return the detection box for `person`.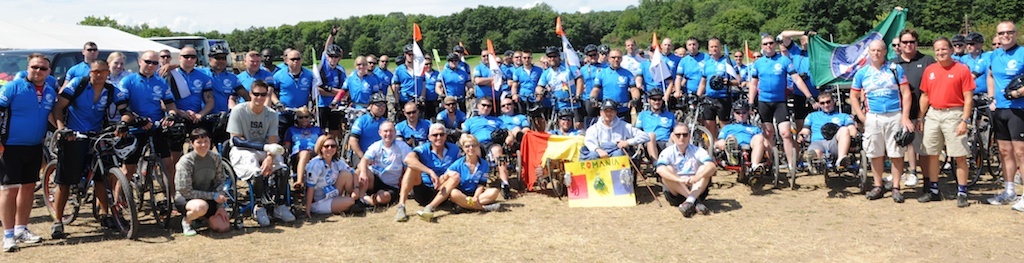
(x1=374, y1=55, x2=392, y2=90).
